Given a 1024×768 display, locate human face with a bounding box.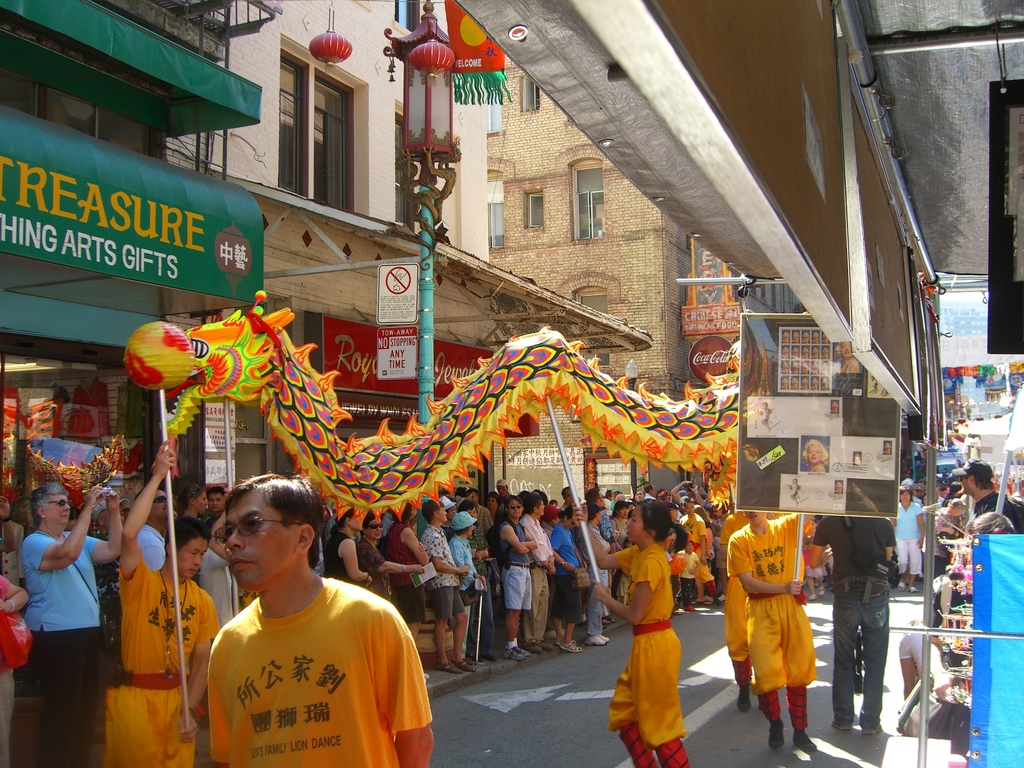
Located: locate(624, 506, 653, 542).
